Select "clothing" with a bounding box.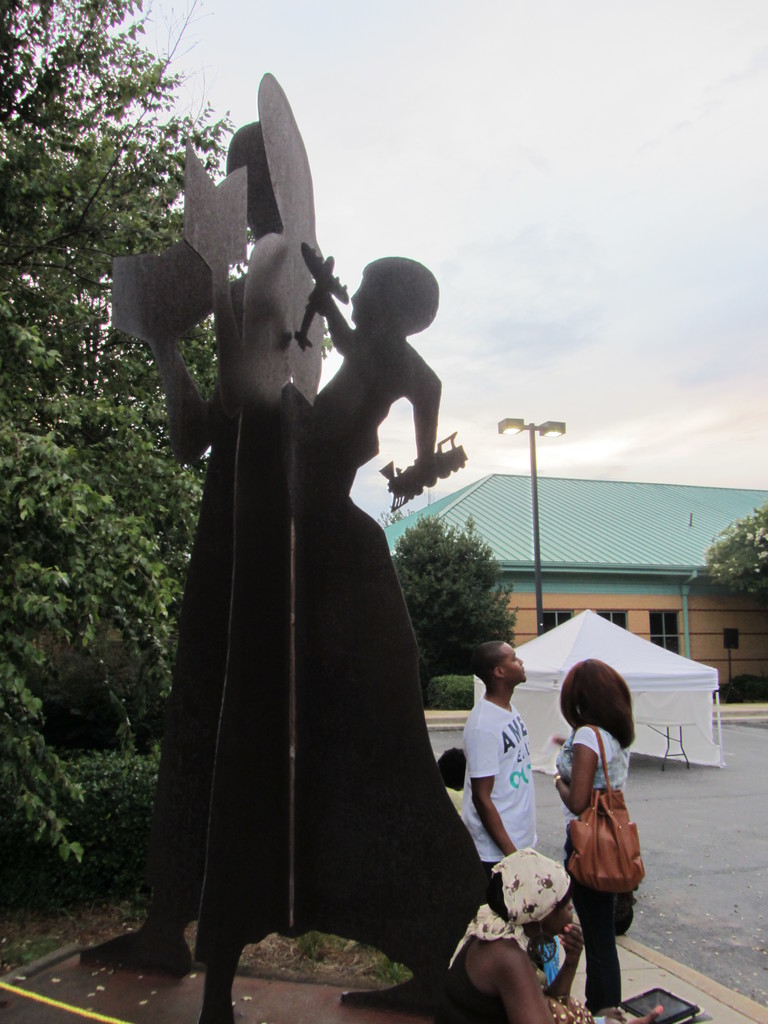
550,722,631,1019.
